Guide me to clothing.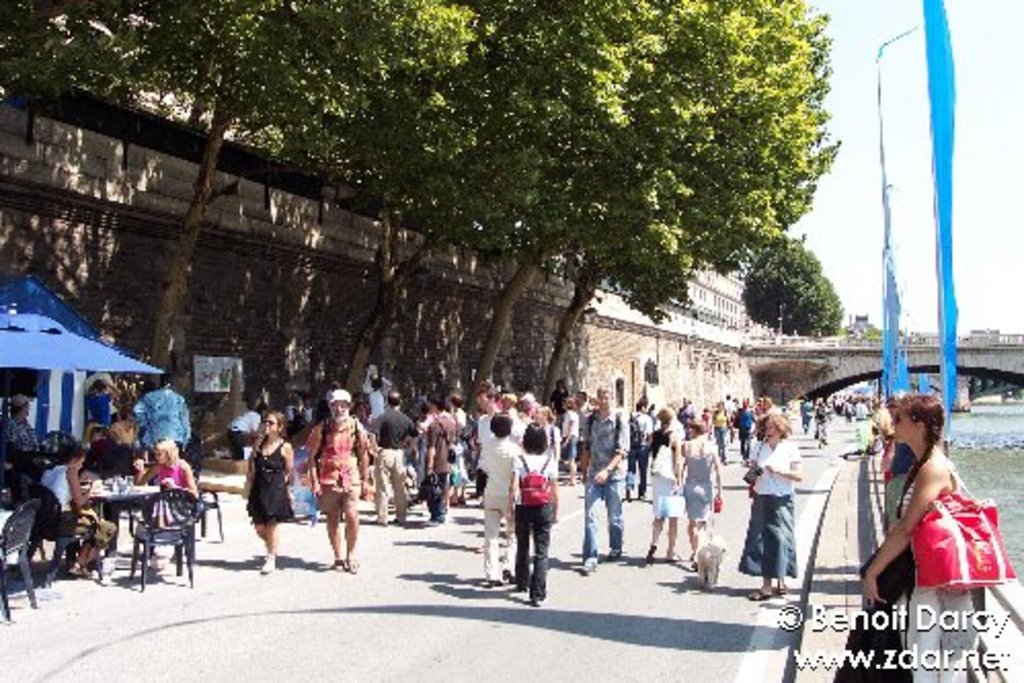
Guidance: crop(472, 437, 519, 585).
